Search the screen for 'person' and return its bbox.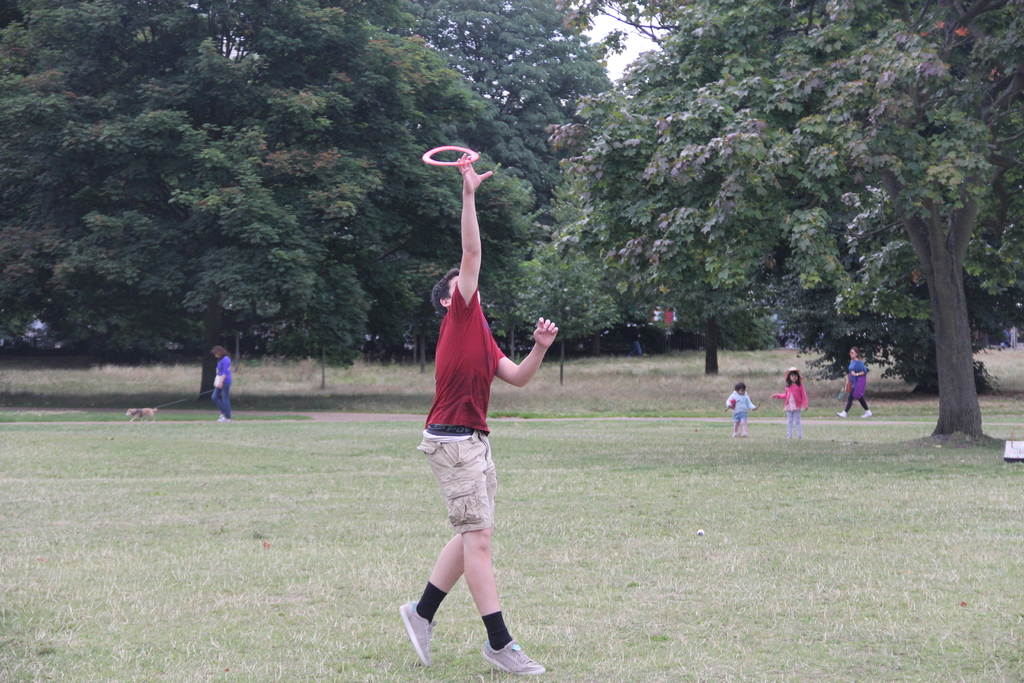
Found: 190/340/236/427.
